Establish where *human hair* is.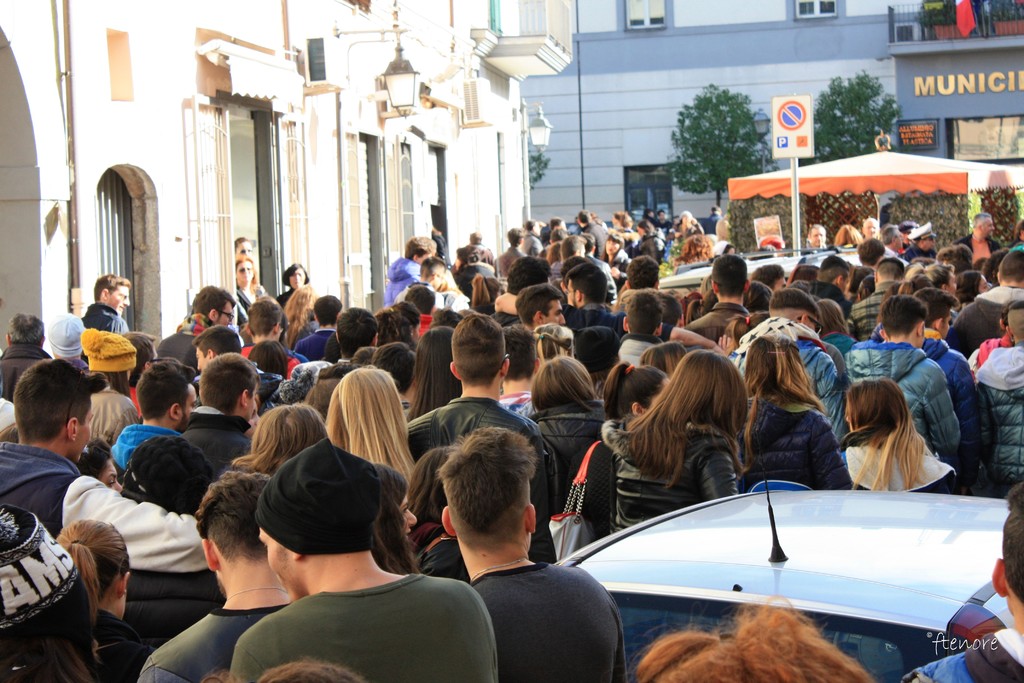
Established at 125 334 156 383.
